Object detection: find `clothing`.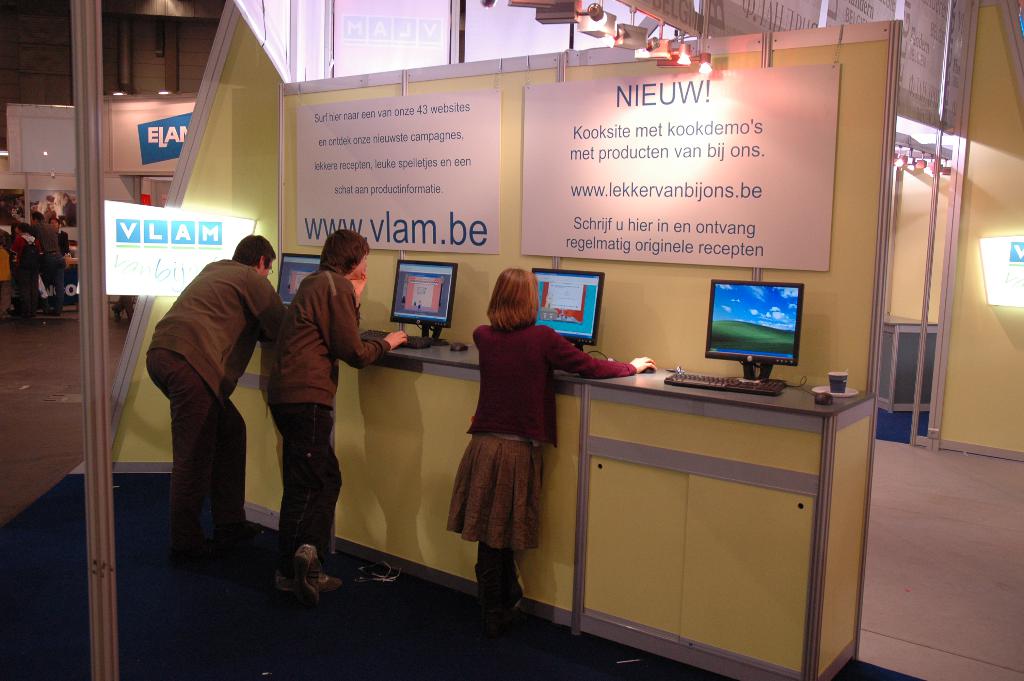
x1=266, y1=262, x2=379, y2=556.
